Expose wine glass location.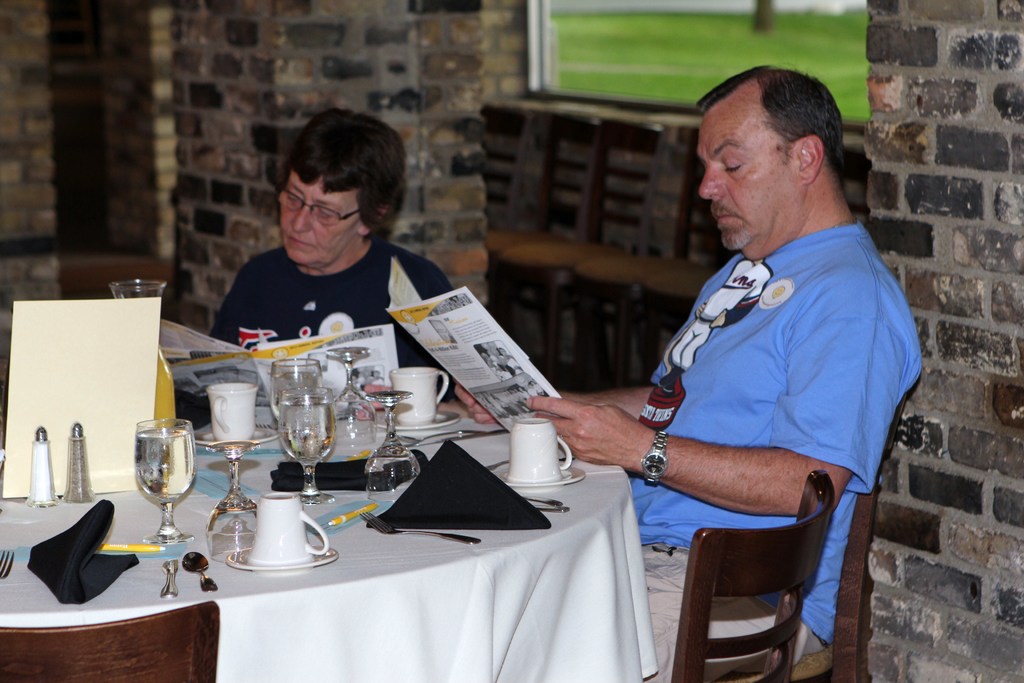
Exposed at (x1=282, y1=389, x2=331, y2=503).
